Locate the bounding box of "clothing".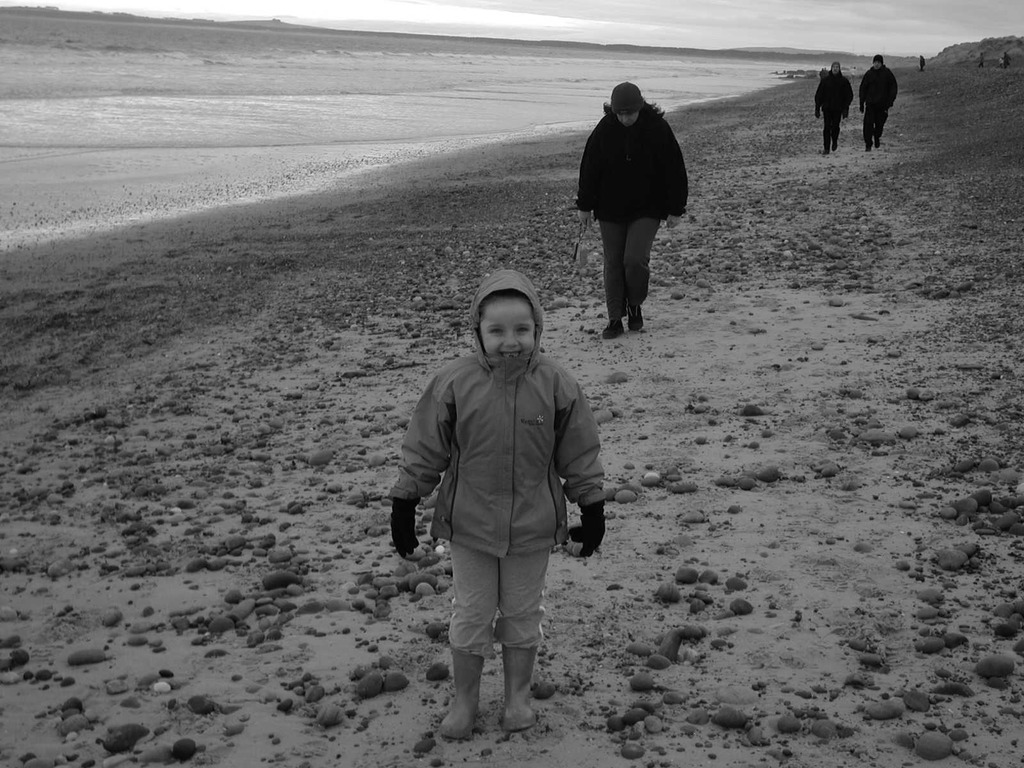
Bounding box: crop(813, 72, 853, 154).
